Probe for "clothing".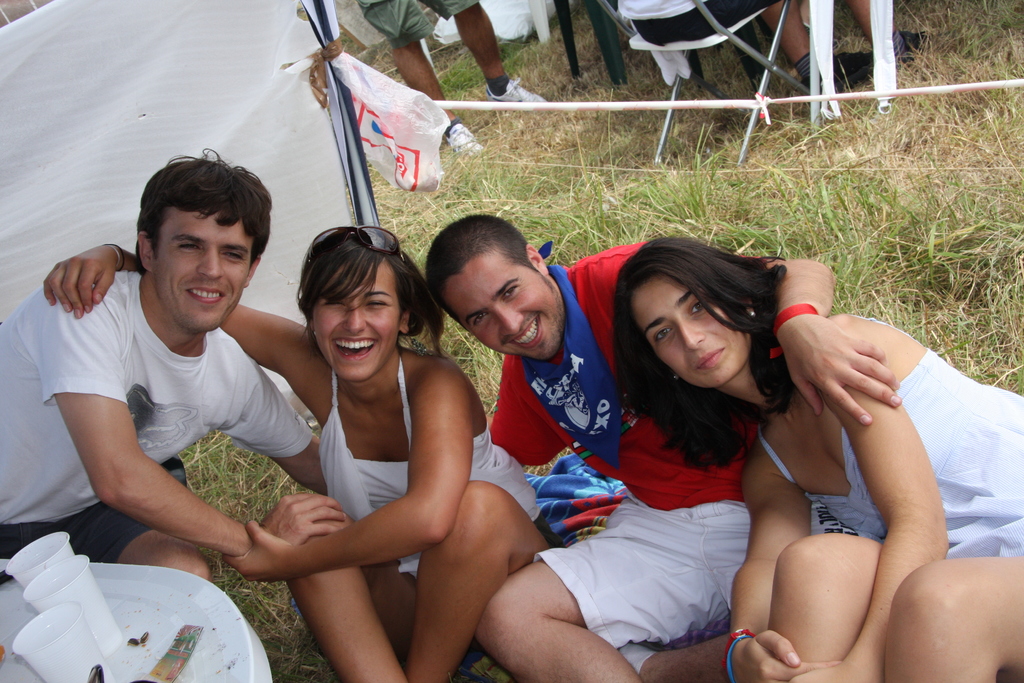
Probe result: bbox=[312, 349, 563, 573].
